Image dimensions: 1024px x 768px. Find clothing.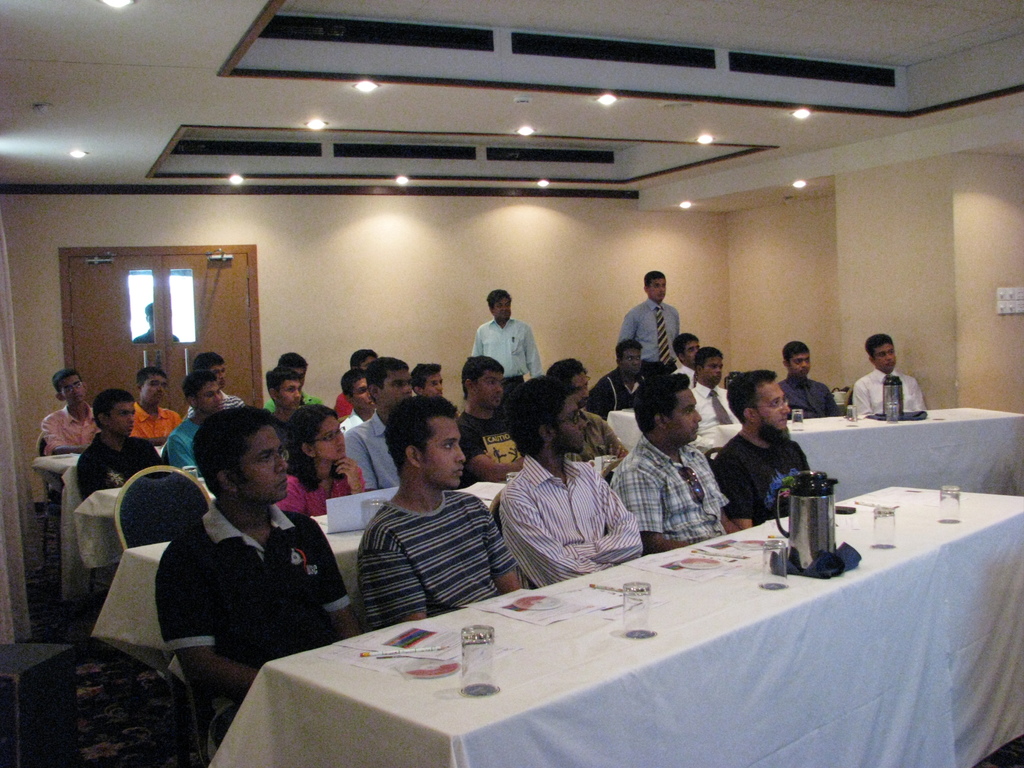
(x1=156, y1=498, x2=350, y2=725).
